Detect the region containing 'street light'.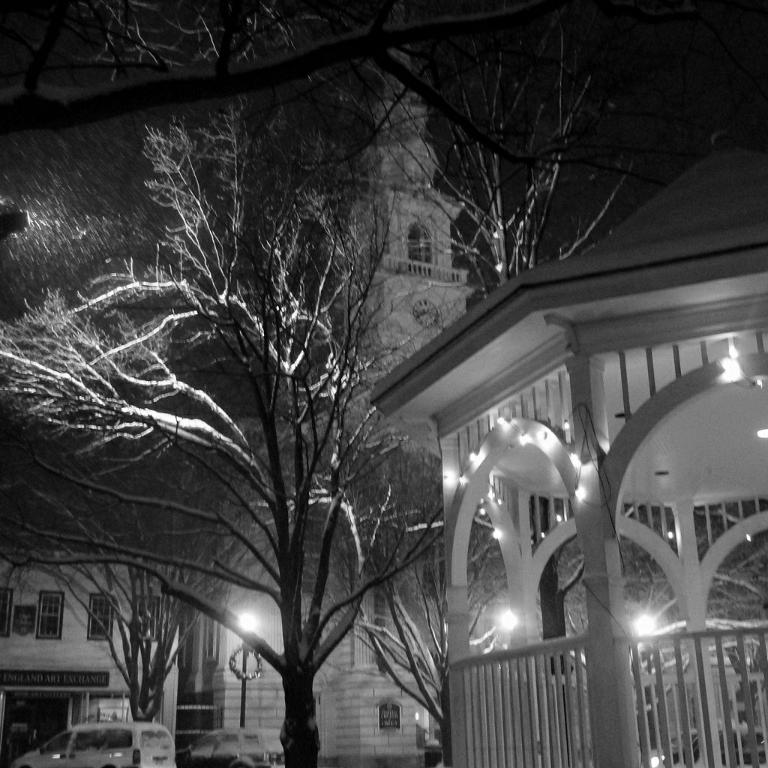
bbox=[632, 610, 658, 767].
